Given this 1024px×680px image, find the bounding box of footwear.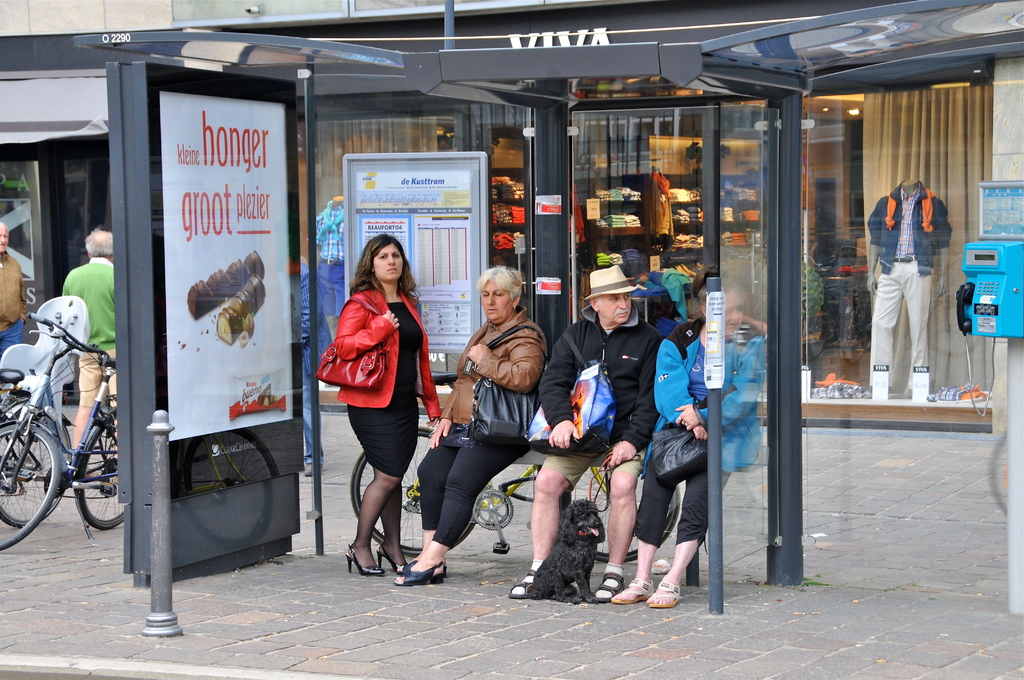
pyautogui.locateOnScreen(390, 563, 445, 587).
